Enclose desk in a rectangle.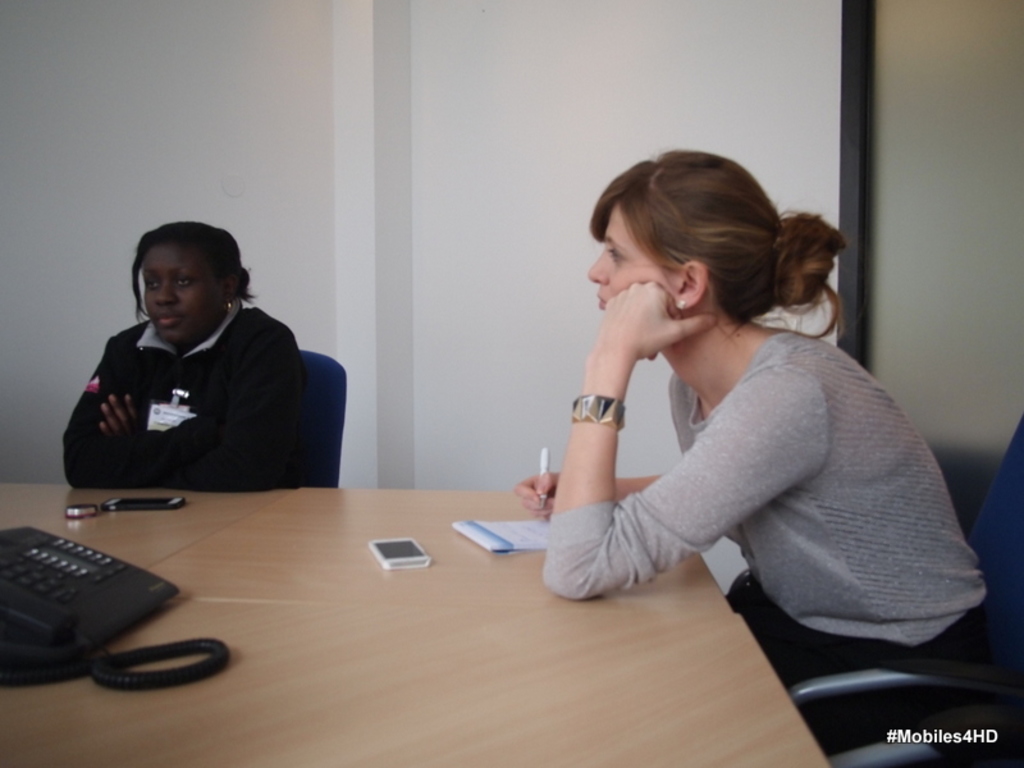
(0, 488, 831, 767).
